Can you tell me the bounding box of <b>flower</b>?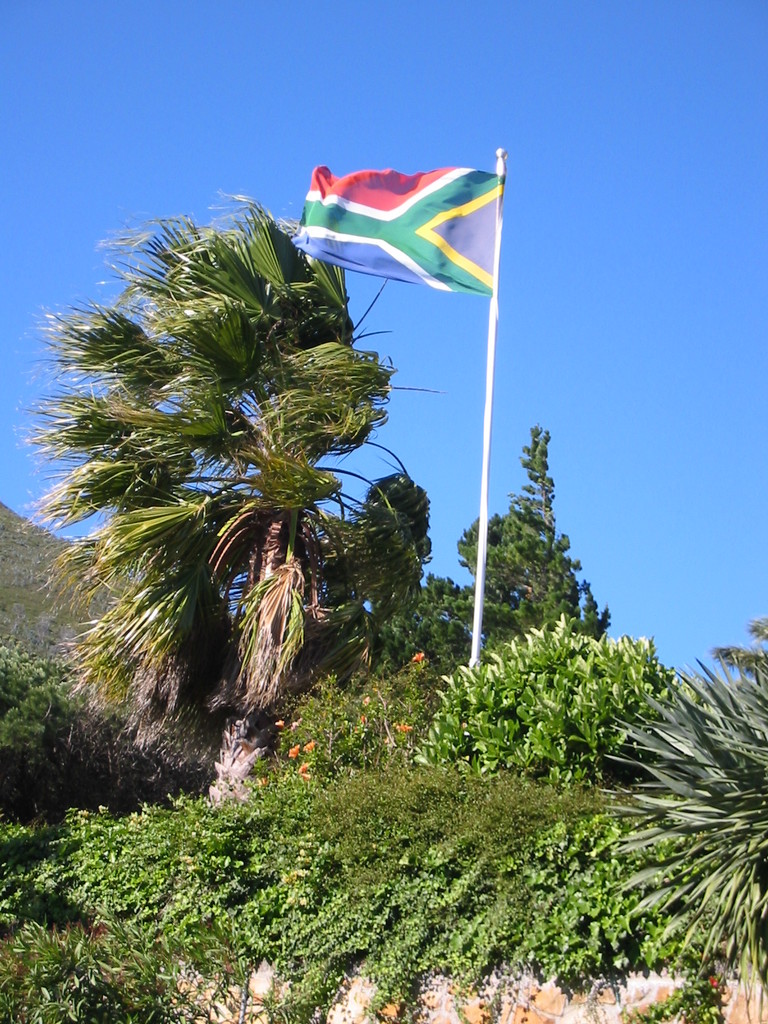
crop(394, 719, 413, 737).
